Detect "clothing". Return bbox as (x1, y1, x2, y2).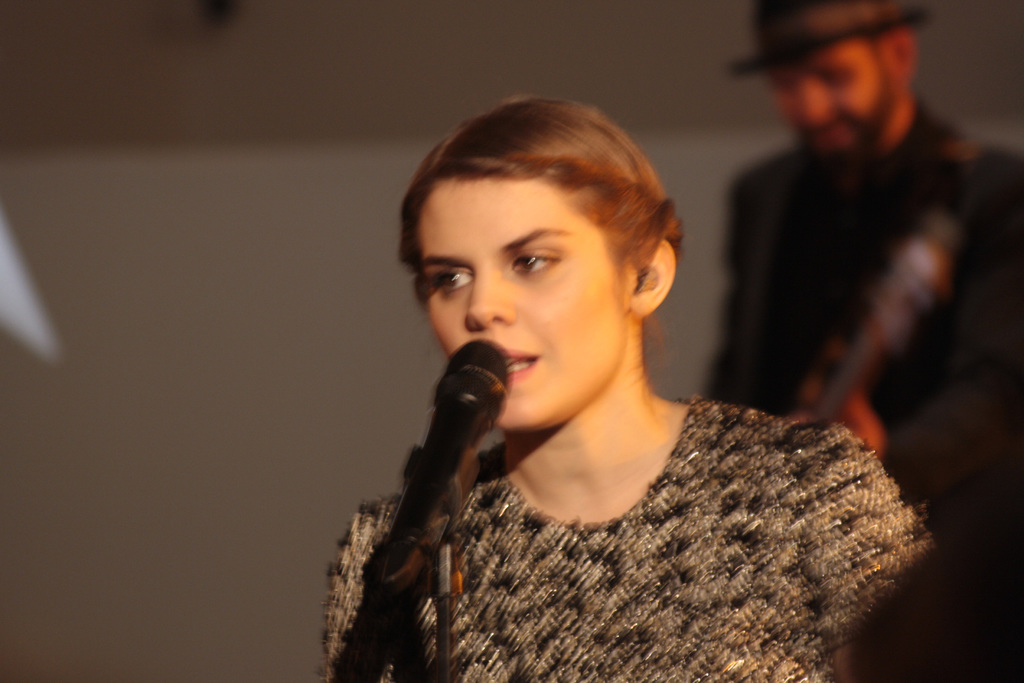
(346, 352, 903, 677).
